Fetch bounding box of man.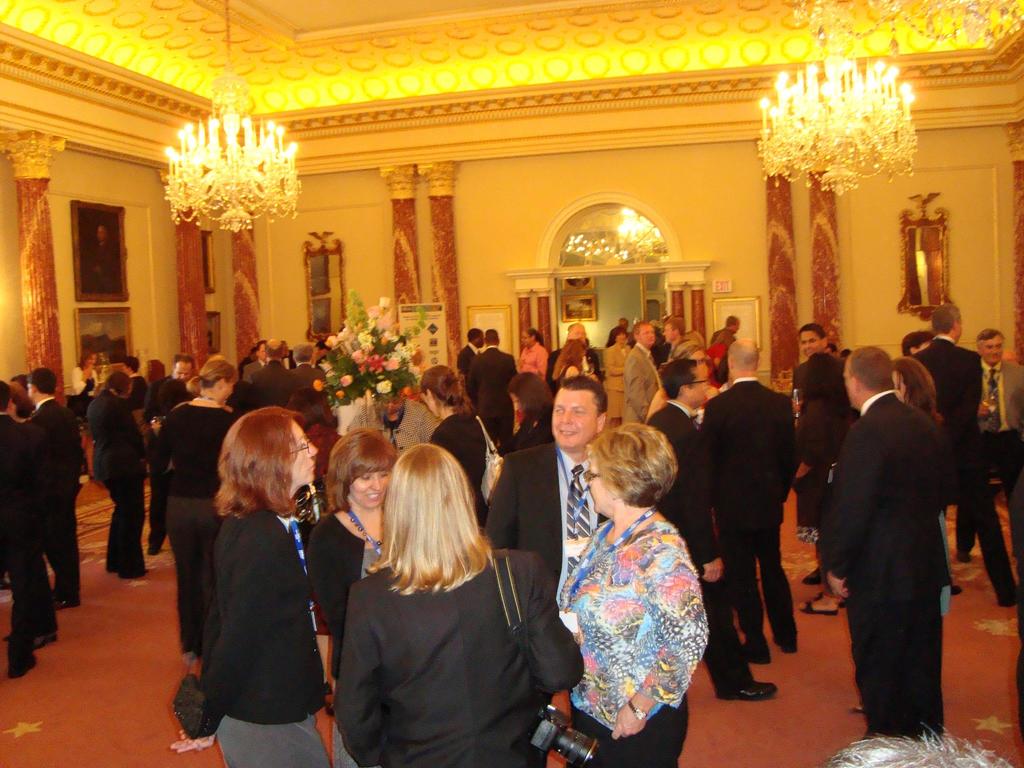
Bbox: crop(474, 372, 609, 600).
